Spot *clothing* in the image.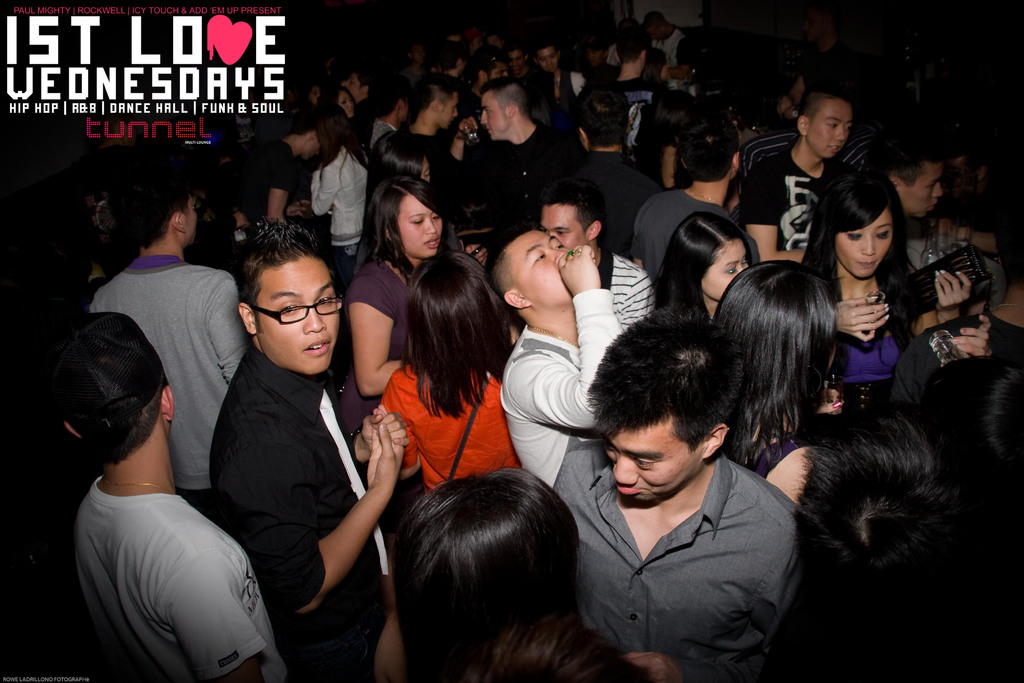
*clothing* found at (605,255,666,329).
